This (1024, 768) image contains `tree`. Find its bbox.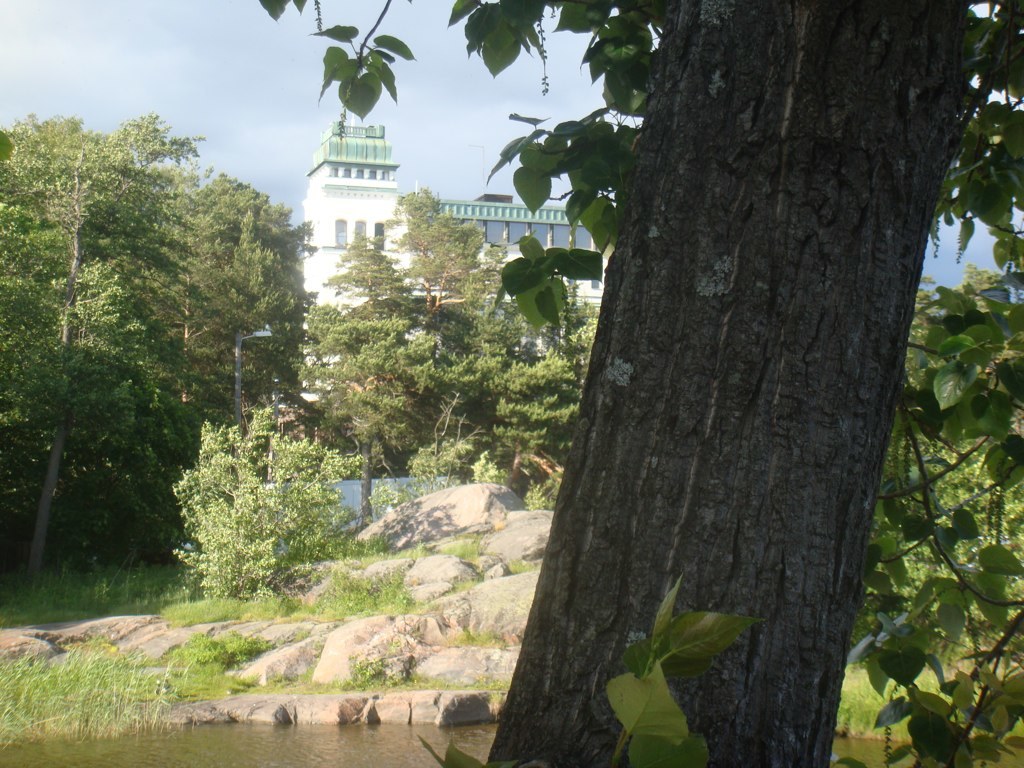
{"left": 406, "top": 285, "right": 595, "bottom": 490}.
